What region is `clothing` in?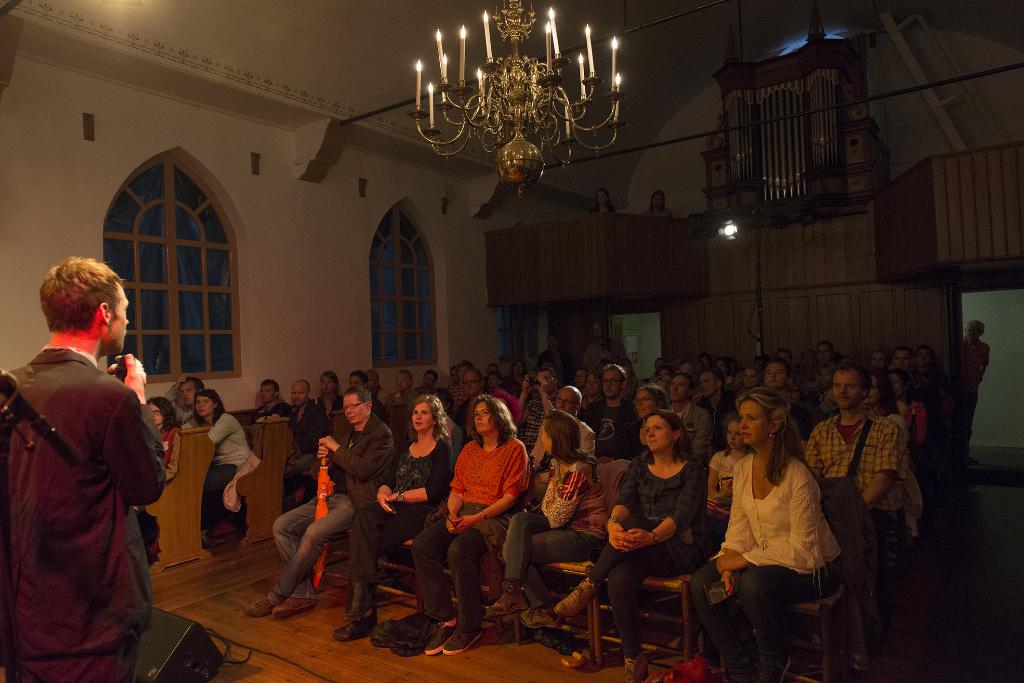
<region>678, 440, 835, 682</region>.
